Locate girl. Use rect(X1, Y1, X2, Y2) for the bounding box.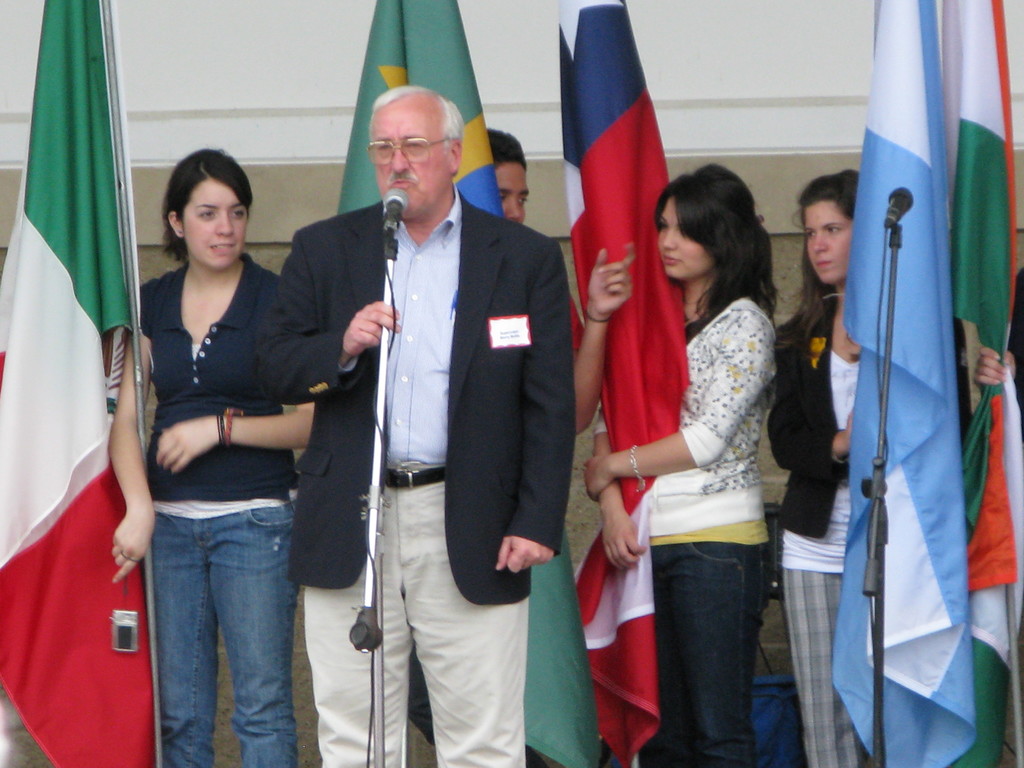
rect(583, 165, 779, 765).
